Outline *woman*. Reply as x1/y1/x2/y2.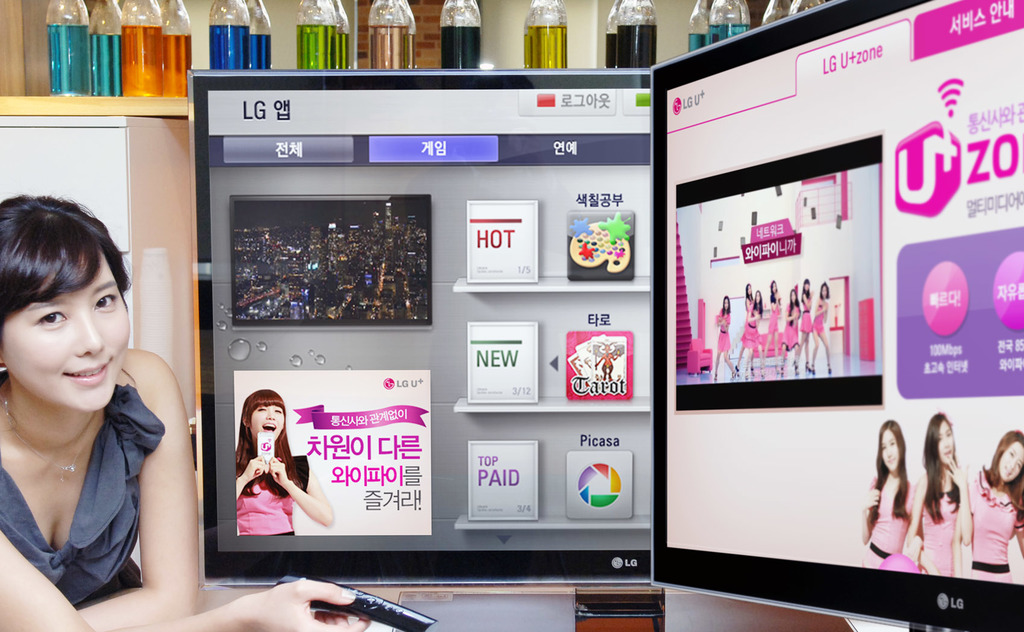
746/287/751/307.
